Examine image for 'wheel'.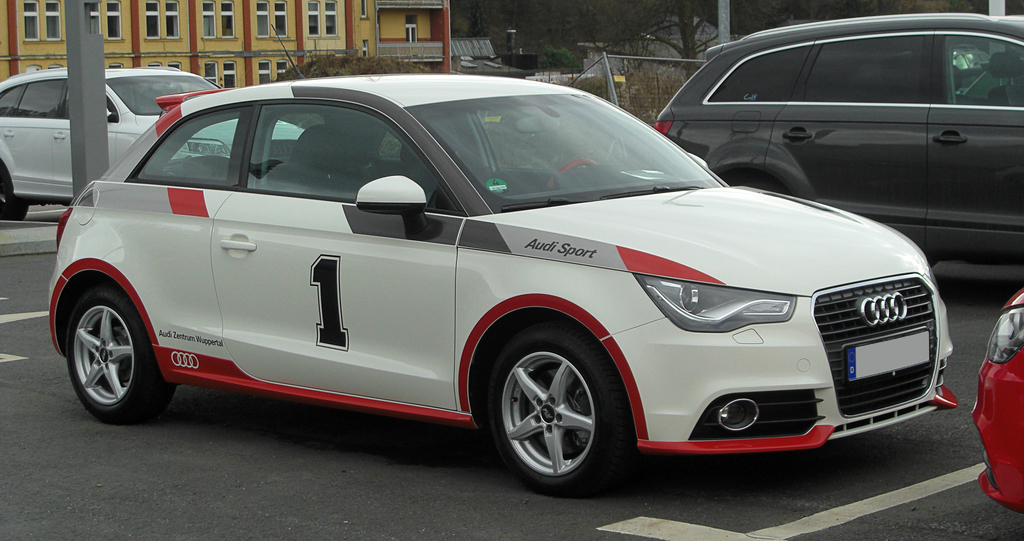
Examination result: region(68, 288, 172, 421).
